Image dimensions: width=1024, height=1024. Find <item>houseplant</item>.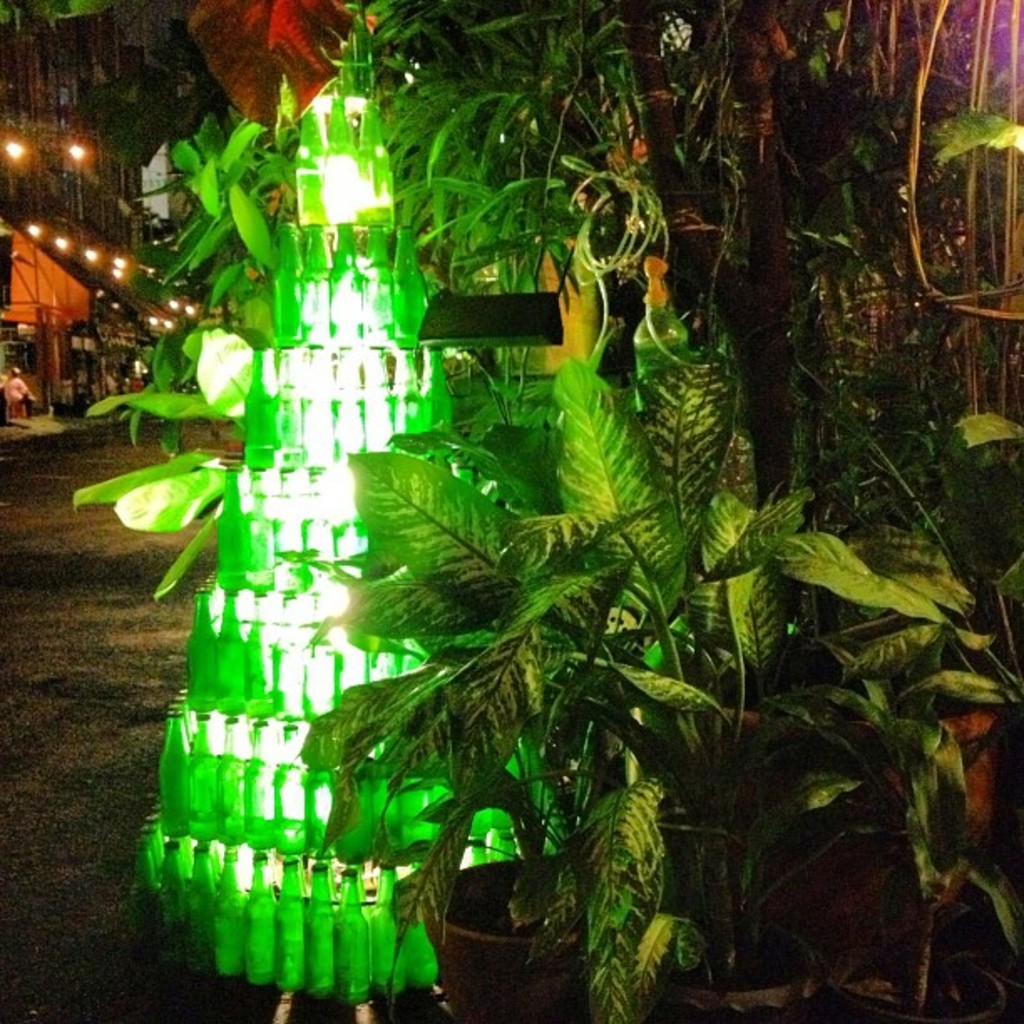
x1=736, y1=721, x2=1022, y2=1022.
